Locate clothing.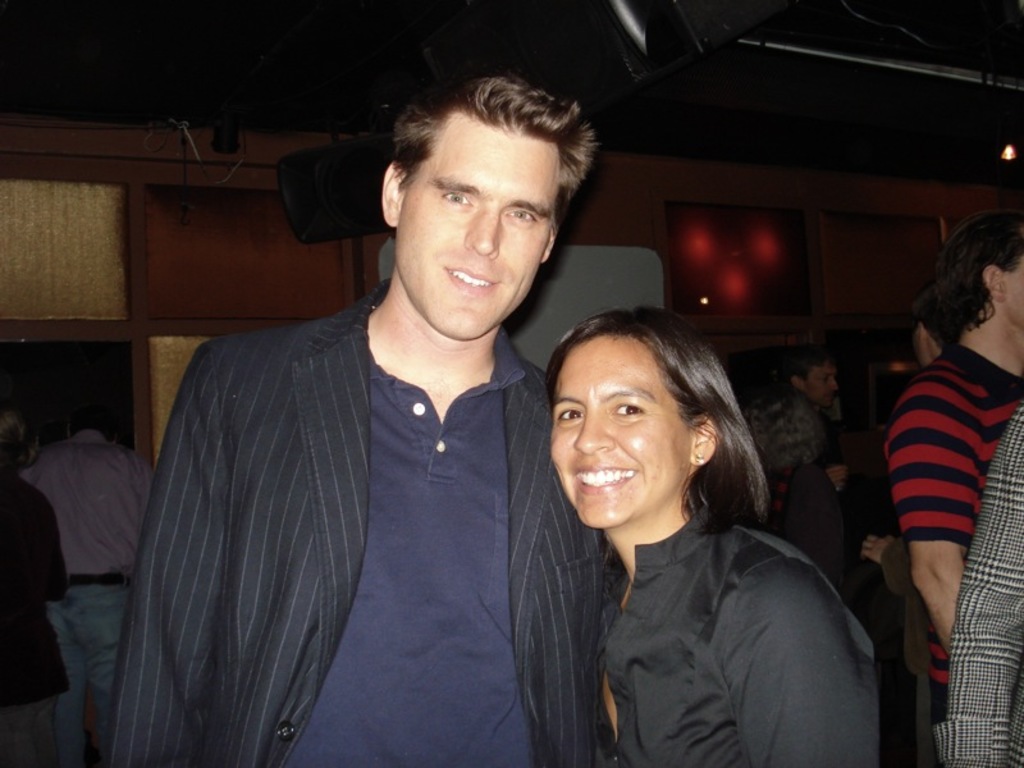
Bounding box: rect(937, 399, 1023, 767).
